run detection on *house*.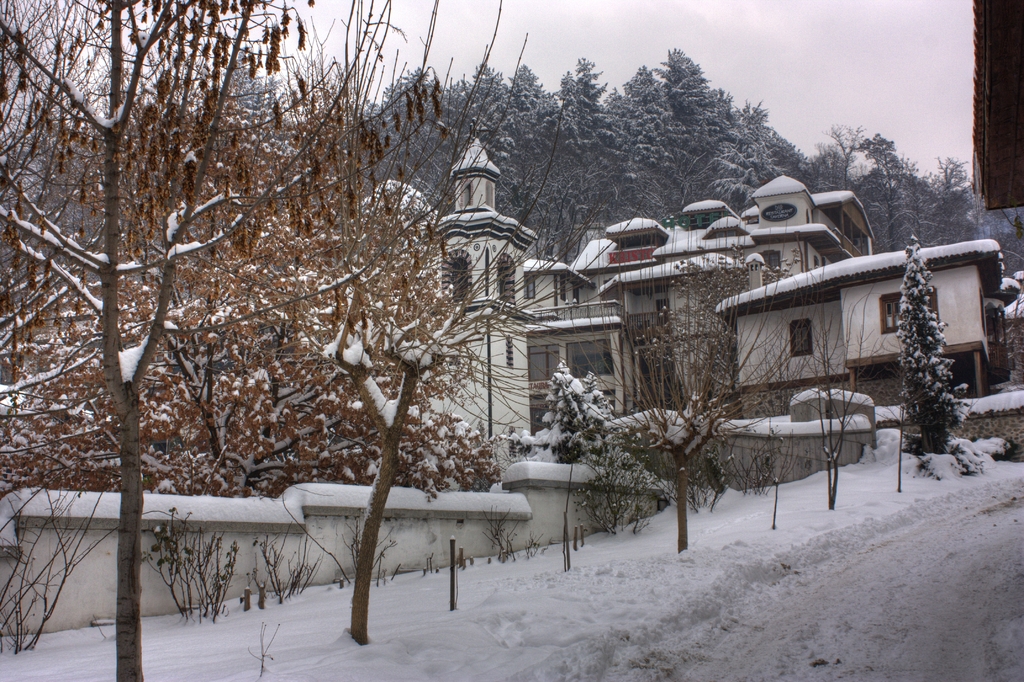
Result: left=242, top=145, right=980, bottom=560.
